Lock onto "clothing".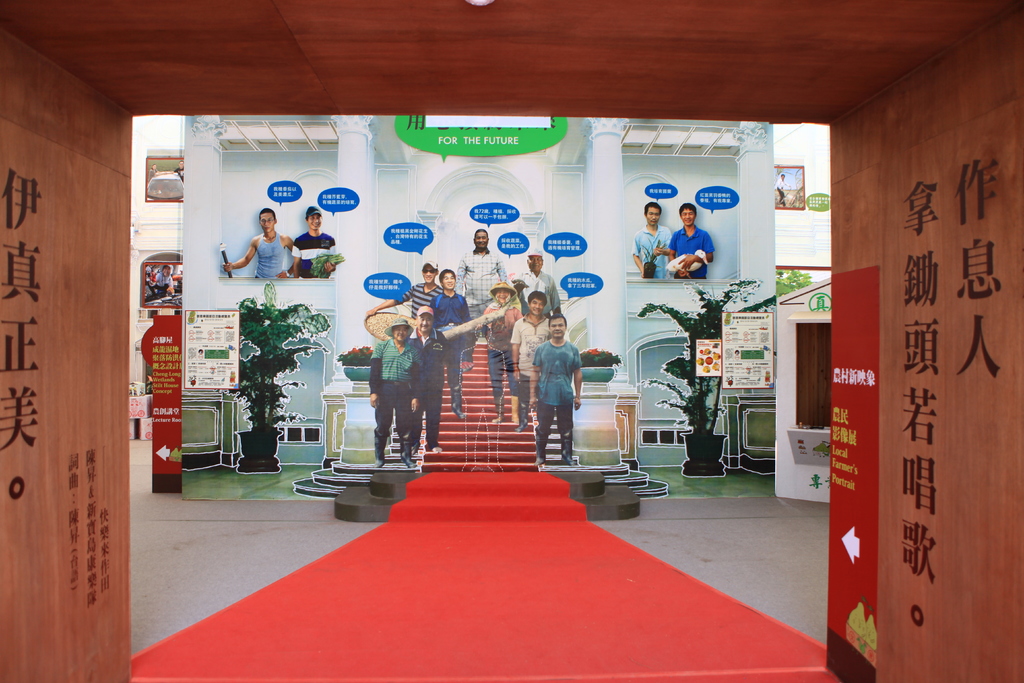
Locked: [left=408, top=323, right=445, bottom=450].
